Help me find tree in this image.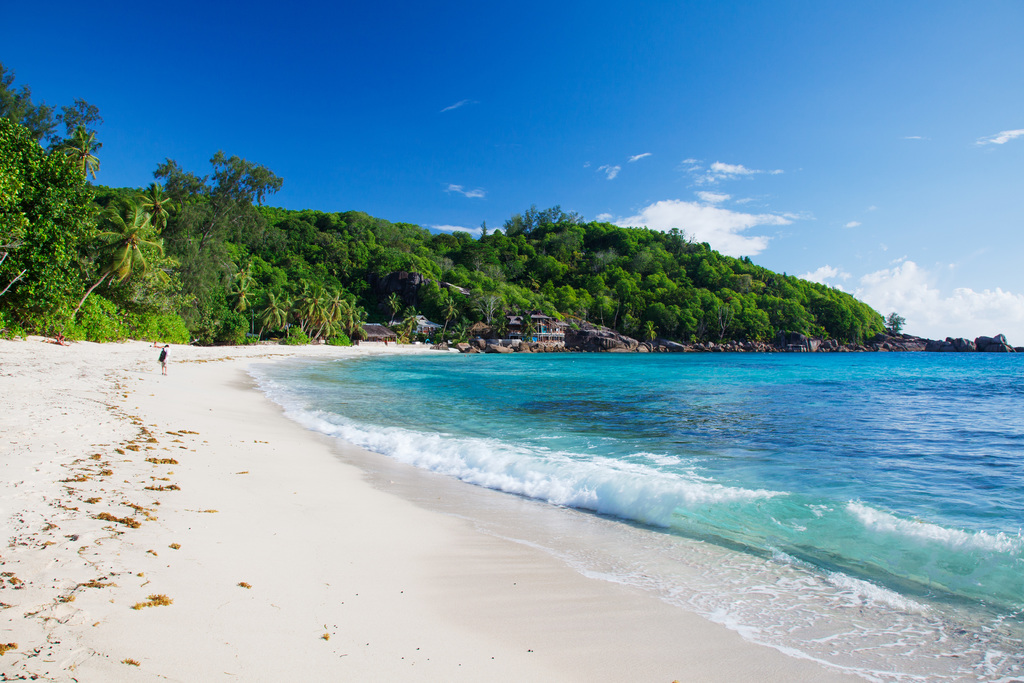
Found it: {"x1": 757, "y1": 264, "x2": 774, "y2": 284}.
